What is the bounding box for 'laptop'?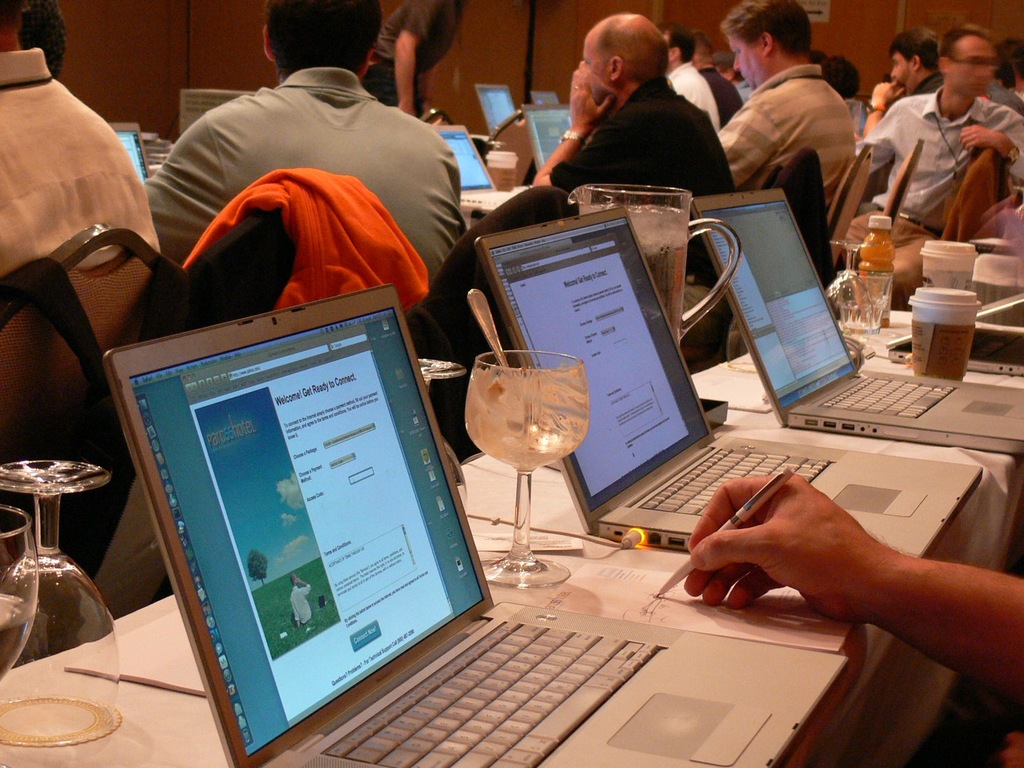
[x1=888, y1=294, x2=1023, y2=379].
